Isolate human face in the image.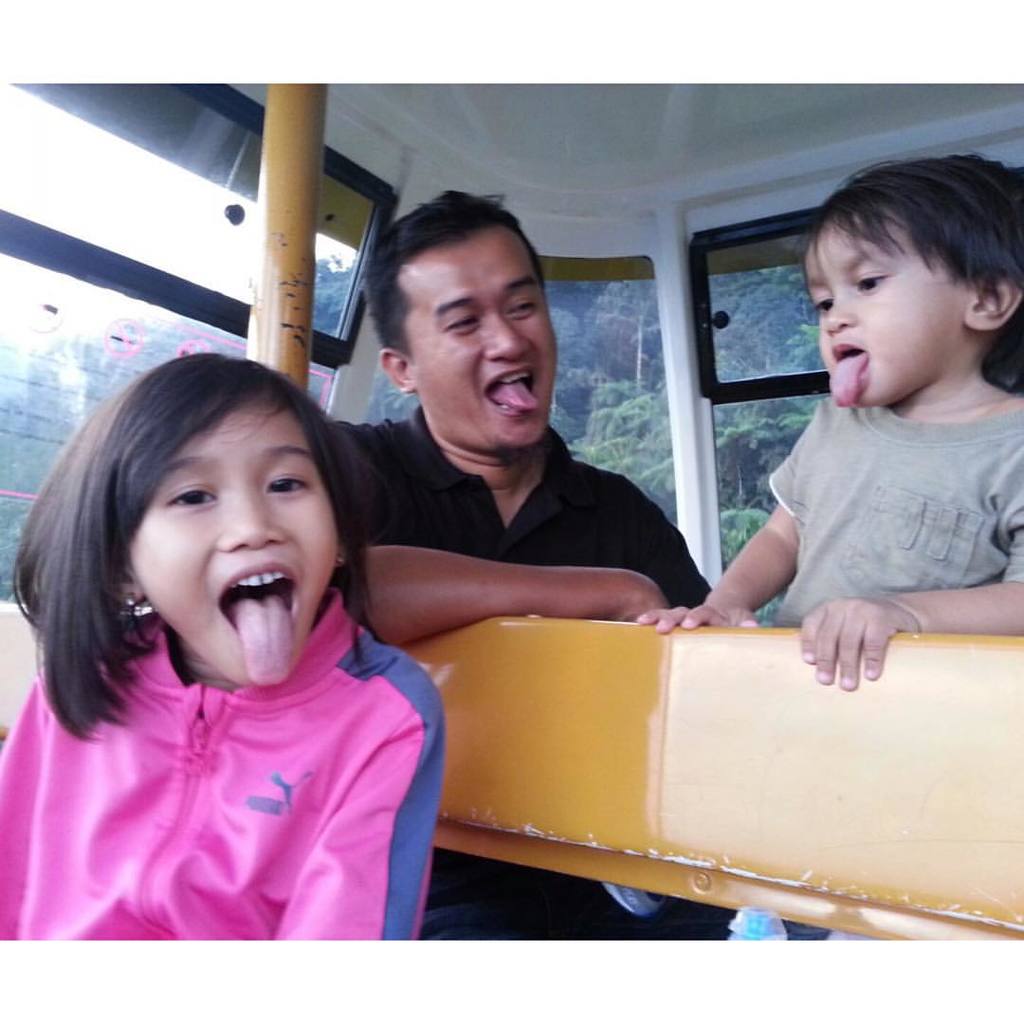
Isolated region: box=[409, 229, 561, 448].
